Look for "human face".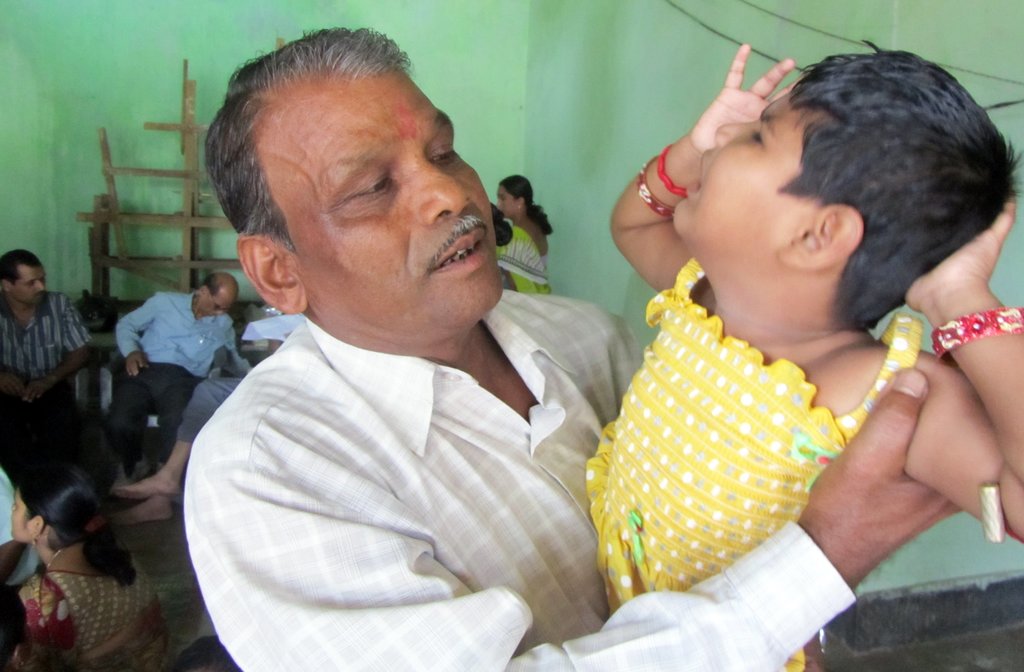
Found: 259,60,505,325.
